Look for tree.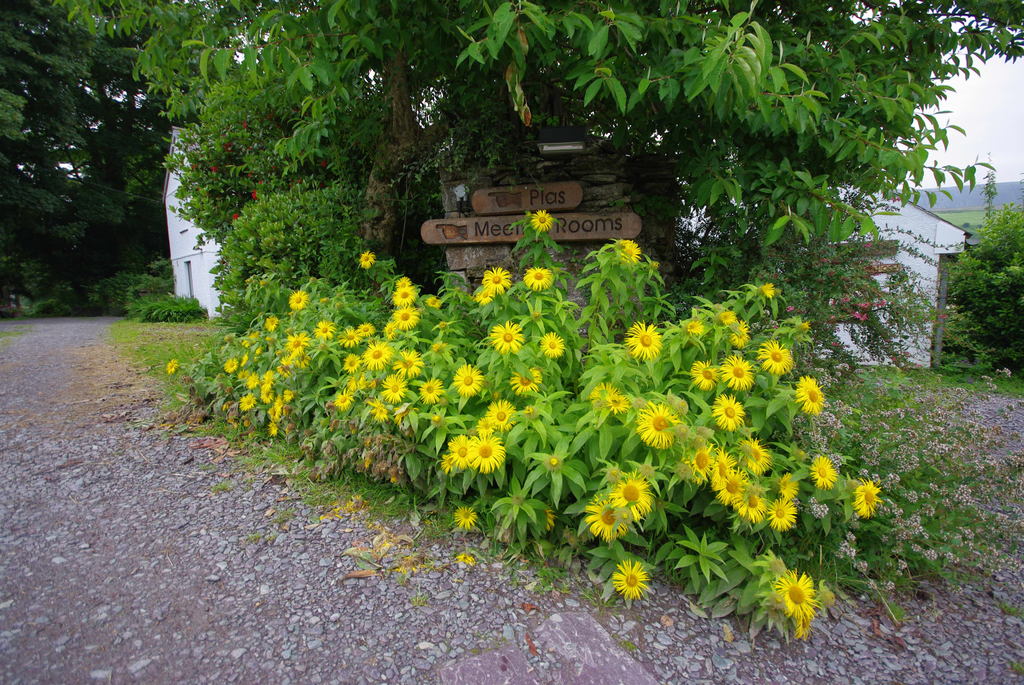
Found: [0, 0, 189, 317].
